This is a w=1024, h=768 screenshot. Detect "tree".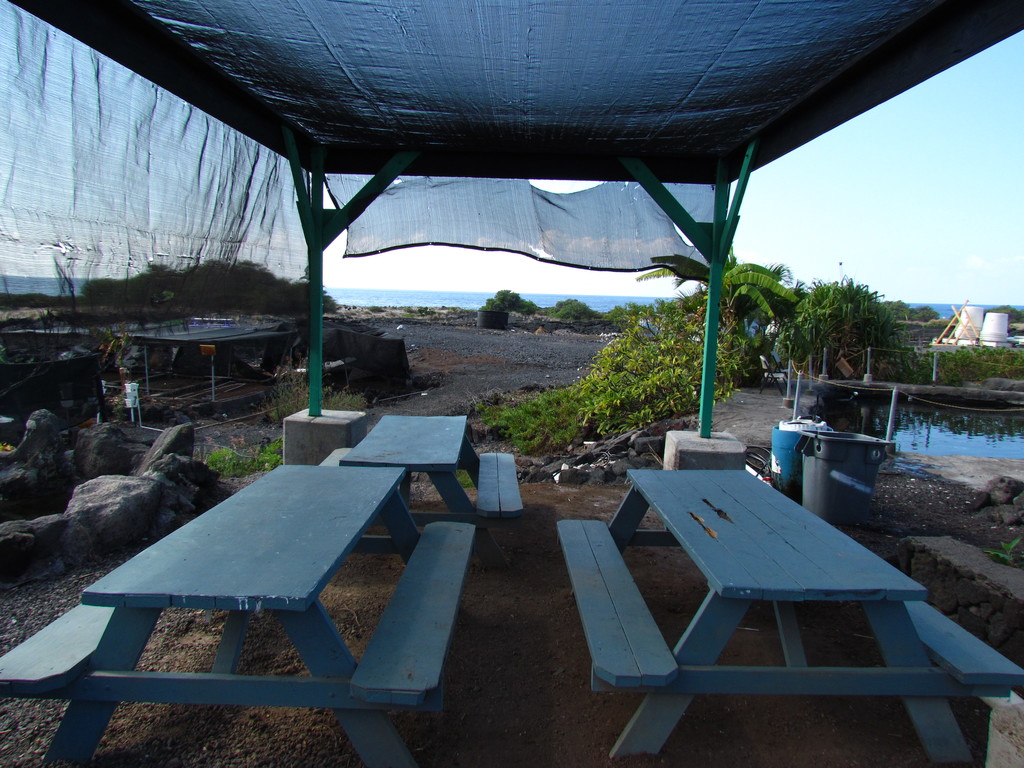
(x1=886, y1=300, x2=916, y2=321).
